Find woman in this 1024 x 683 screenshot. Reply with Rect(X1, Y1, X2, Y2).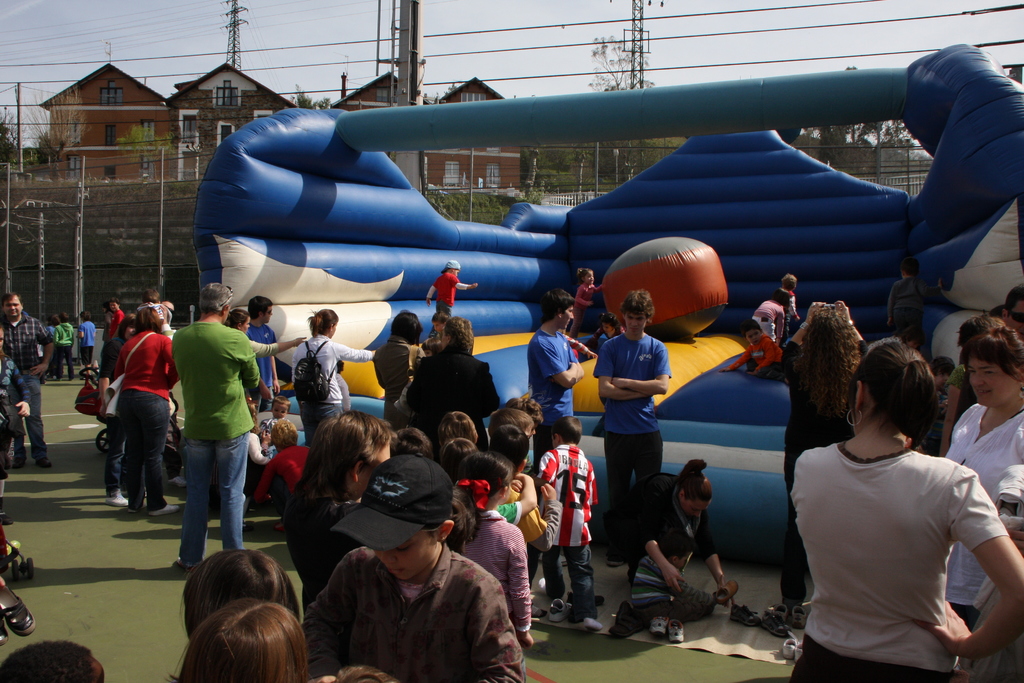
Rect(609, 459, 737, 642).
